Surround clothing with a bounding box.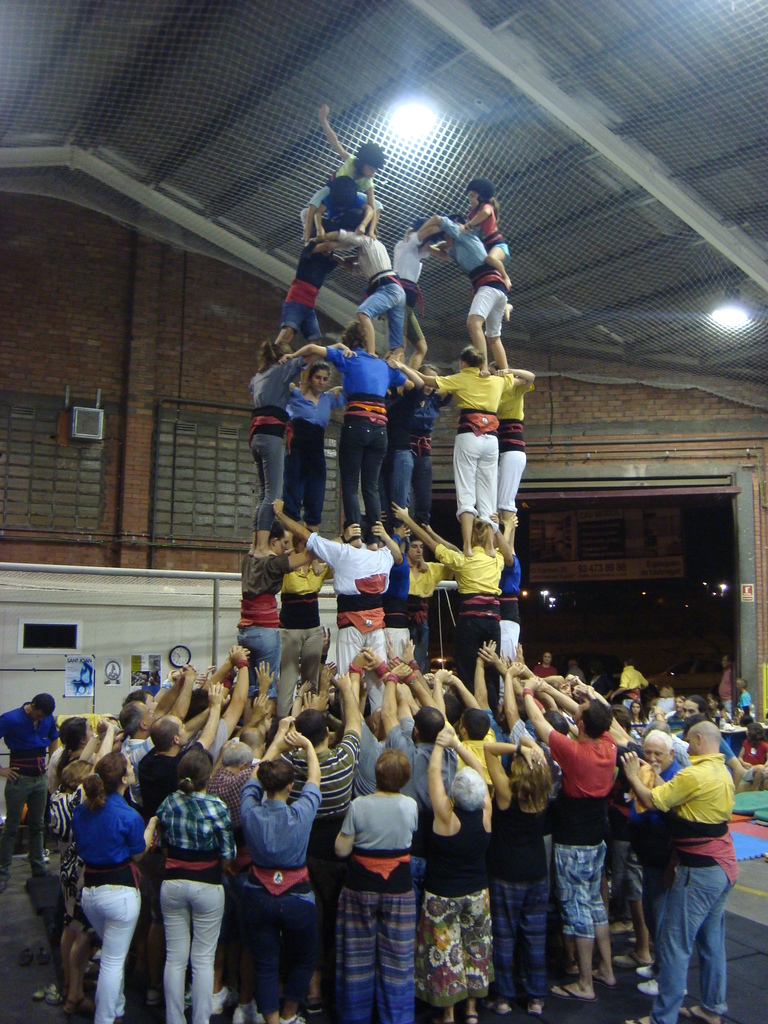
l=497, t=378, r=530, b=509.
